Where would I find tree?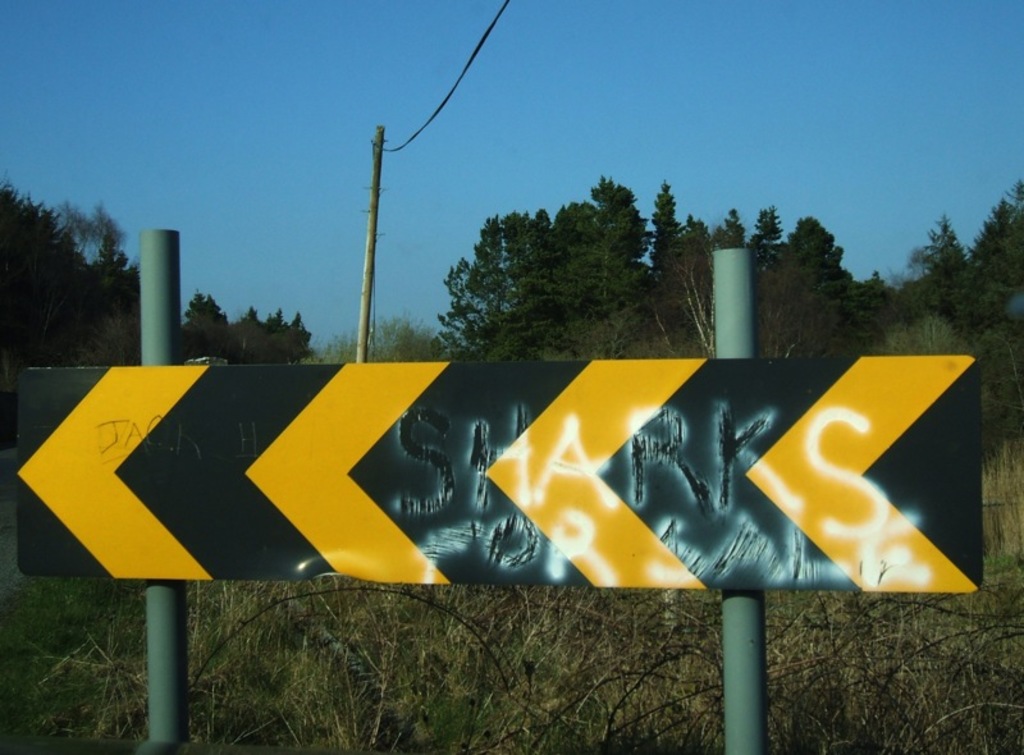
At 742,209,905,357.
